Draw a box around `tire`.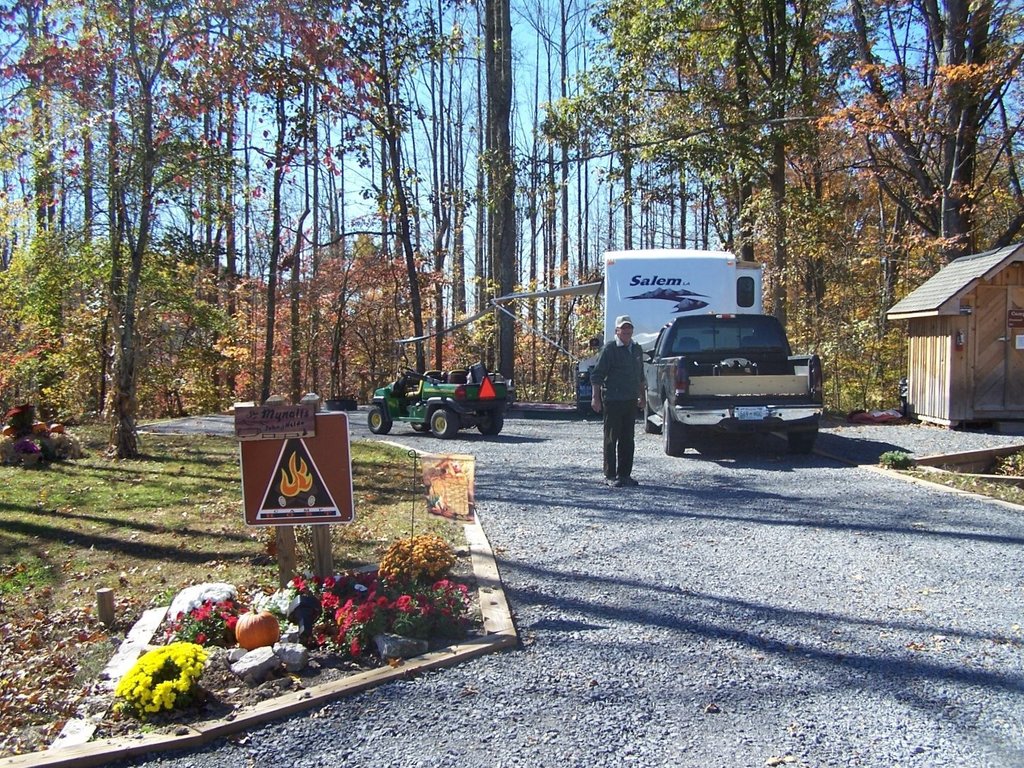
(412, 417, 431, 429).
